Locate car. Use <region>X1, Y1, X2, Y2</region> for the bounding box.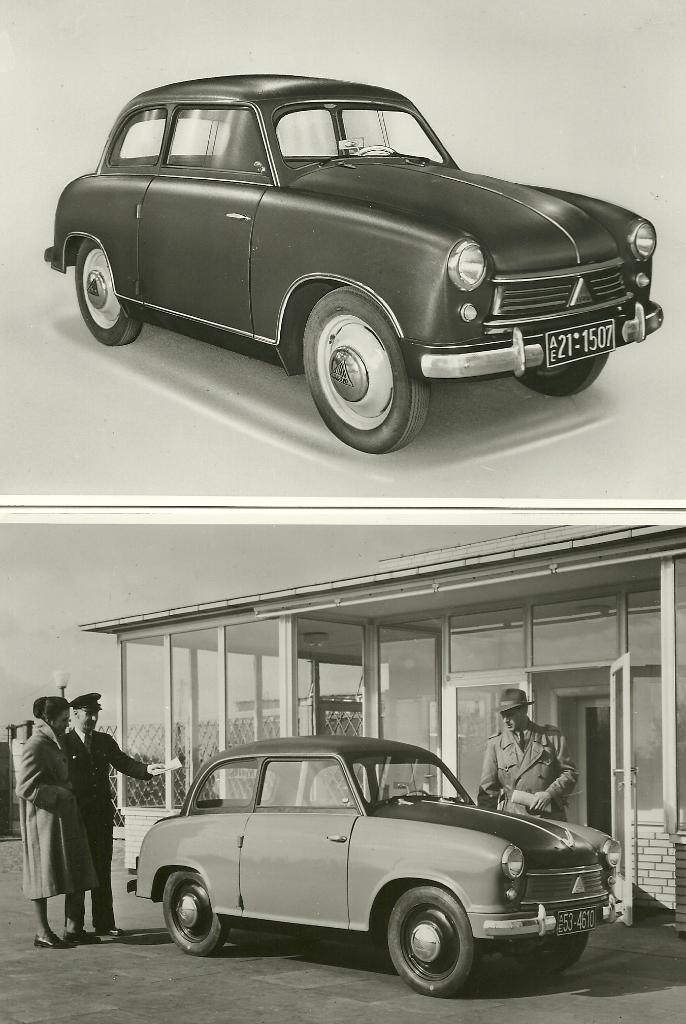
<region>118, 729, 625, 993</region>.
